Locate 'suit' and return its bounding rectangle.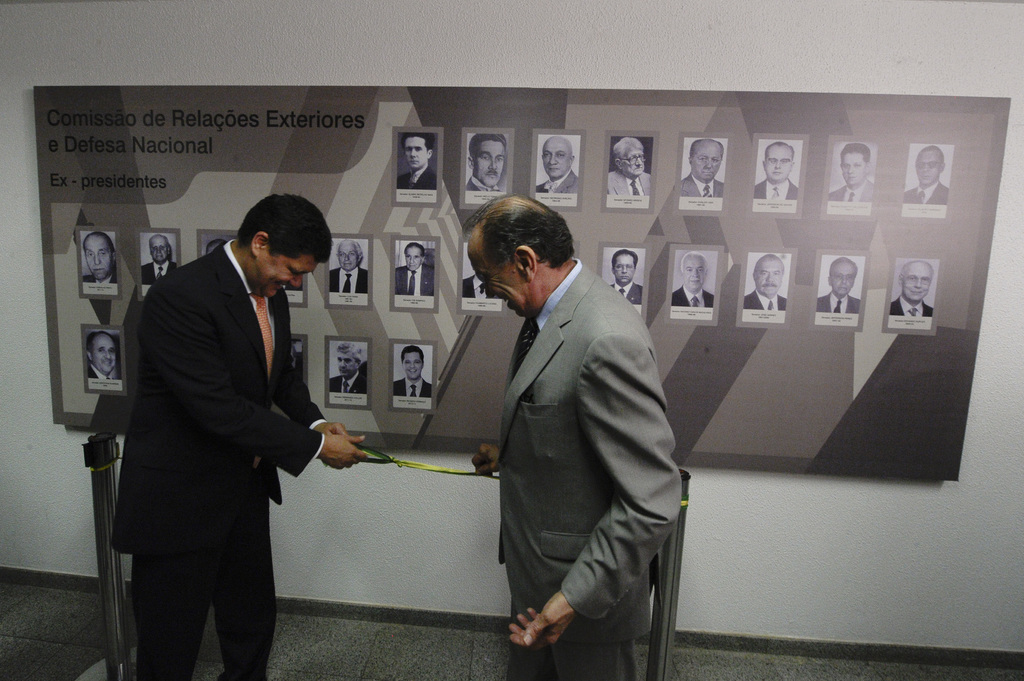
BBox(396, 262, 433, 296).
